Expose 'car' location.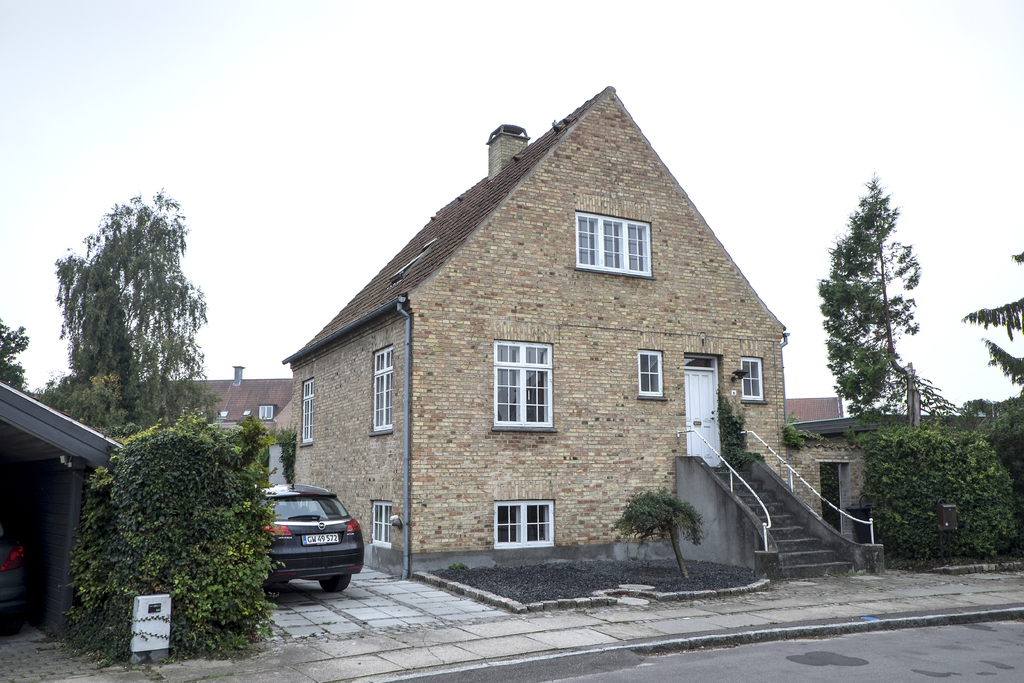
Exposed at crop(257, 483, 367, 595).
